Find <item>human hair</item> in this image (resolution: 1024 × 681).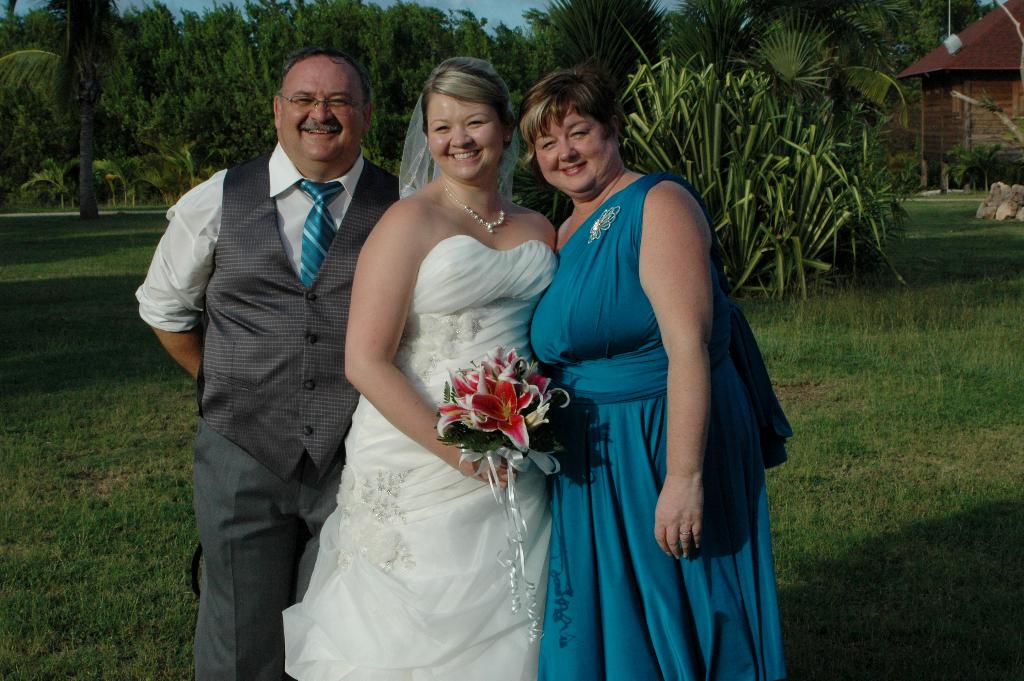
[x1=416, y1=61, x2=515, y2=160].
